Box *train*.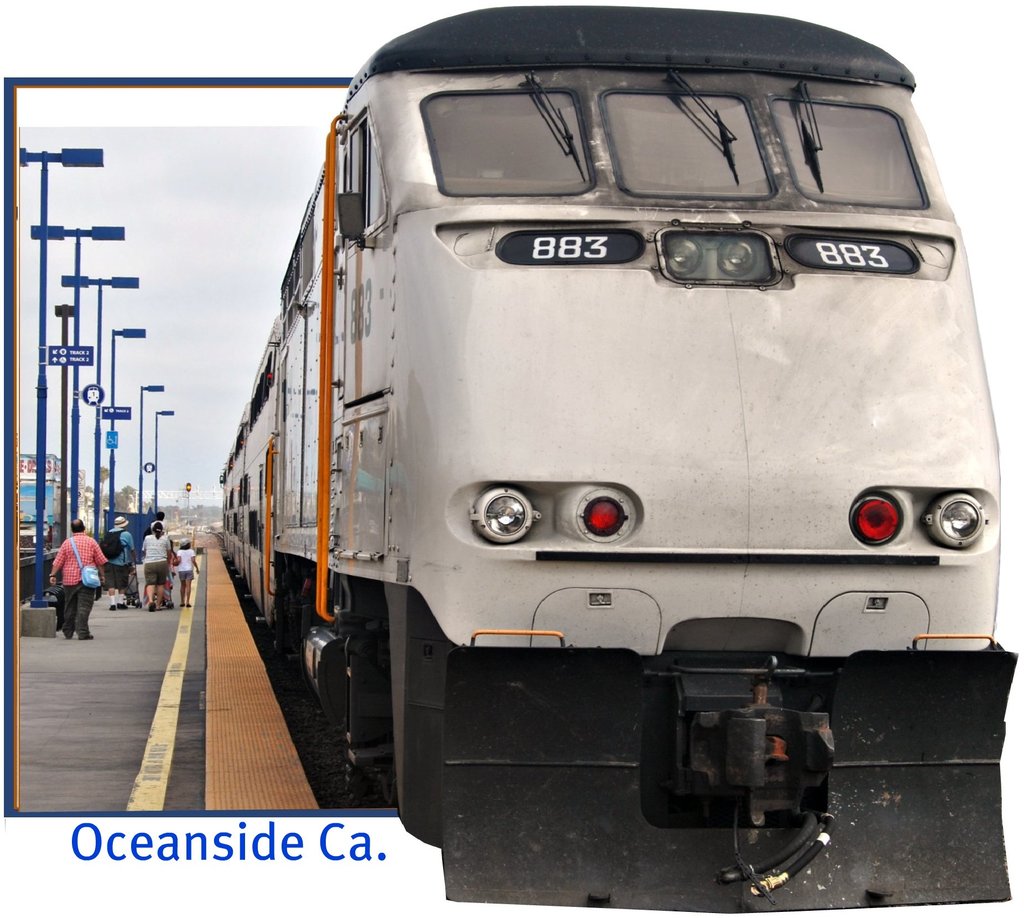
select_region(220, 6, 1019, 912).
